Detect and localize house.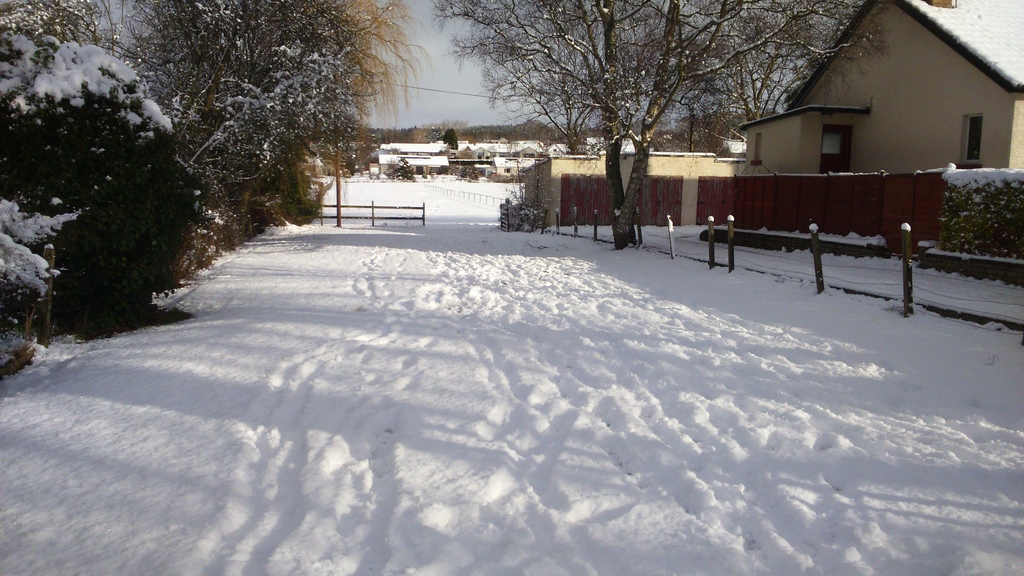
Localized at 523, 0, 1023, 227.
